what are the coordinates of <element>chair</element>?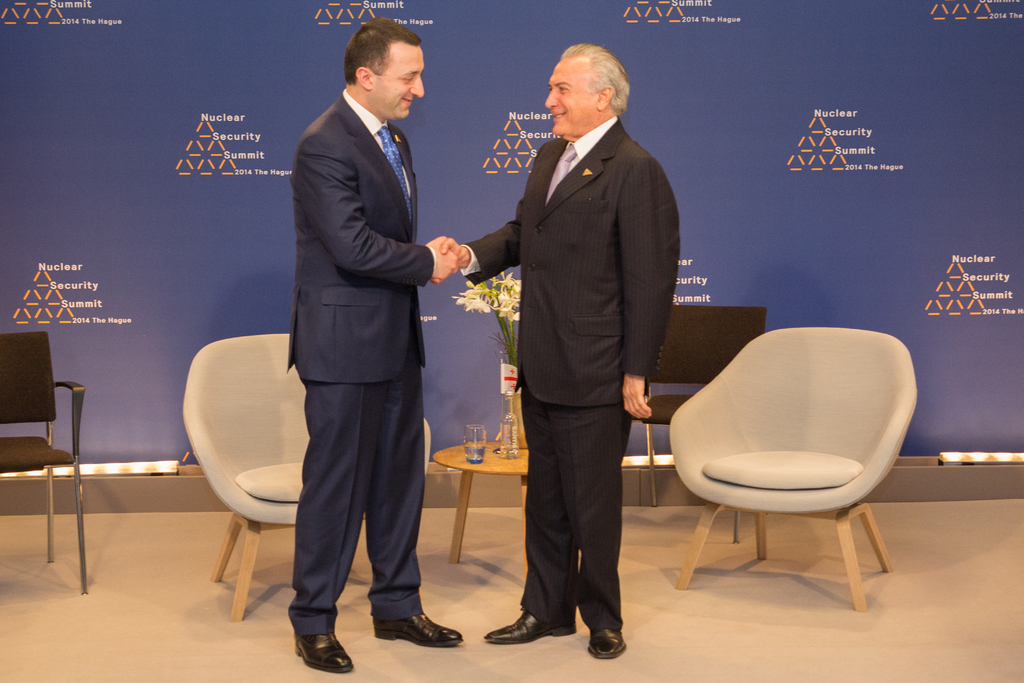
locate(184, 331, 434, 623).
